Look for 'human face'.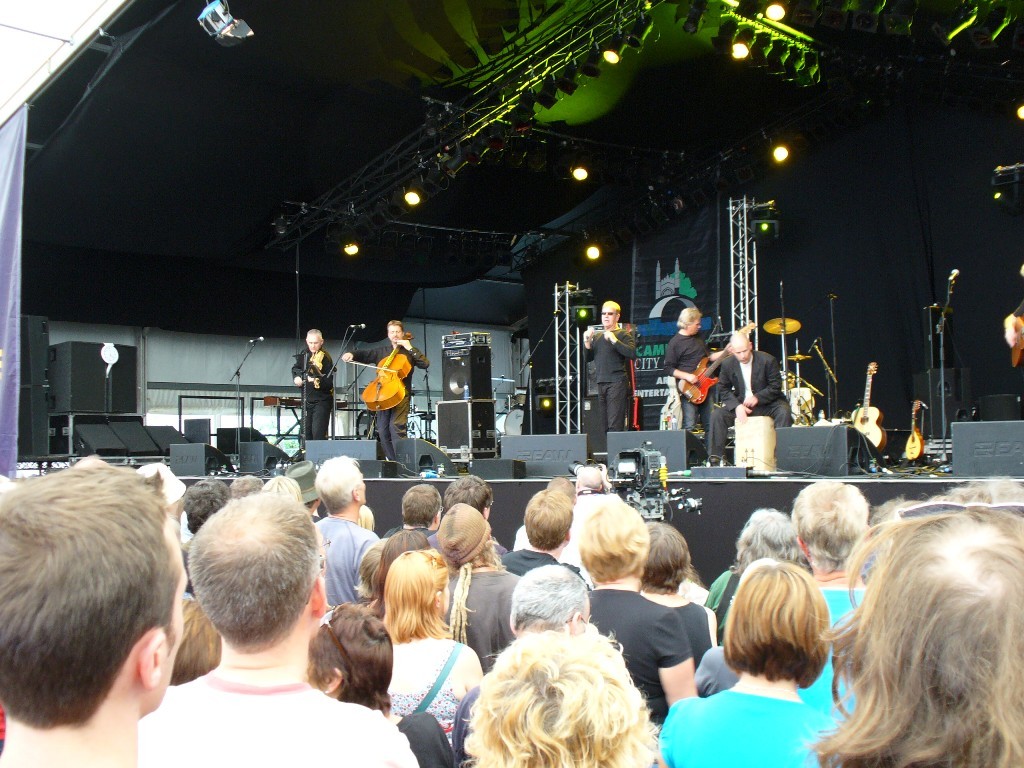
Found: {"left": 687, "top": 316, "right": 701, "bottom": 335}.
